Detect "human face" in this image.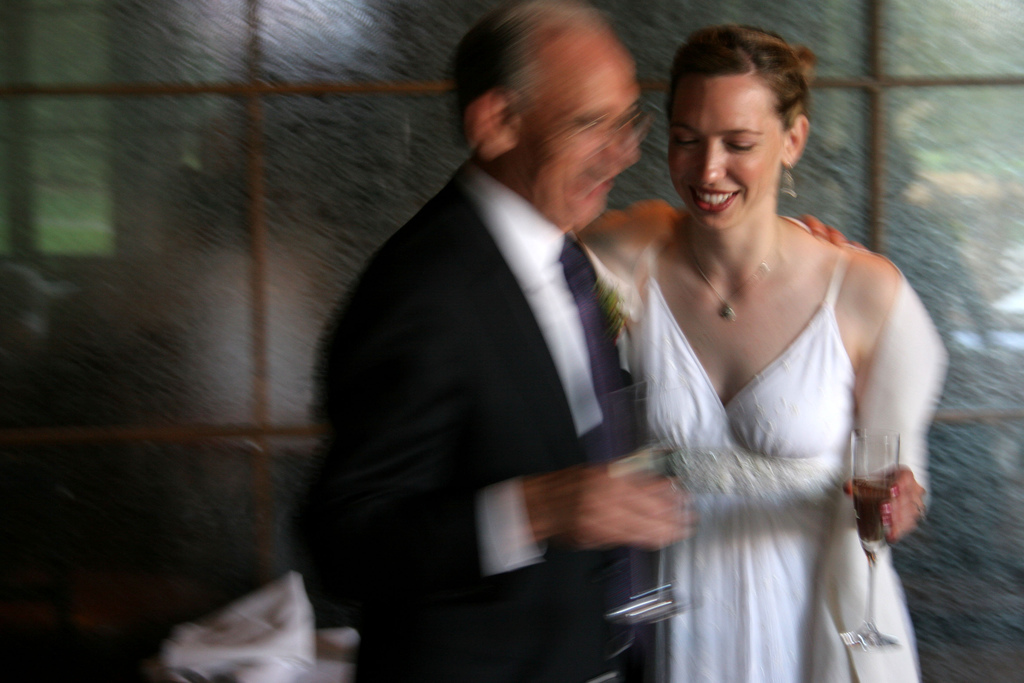
Detection: select_region(520, 49, 639, 230).
